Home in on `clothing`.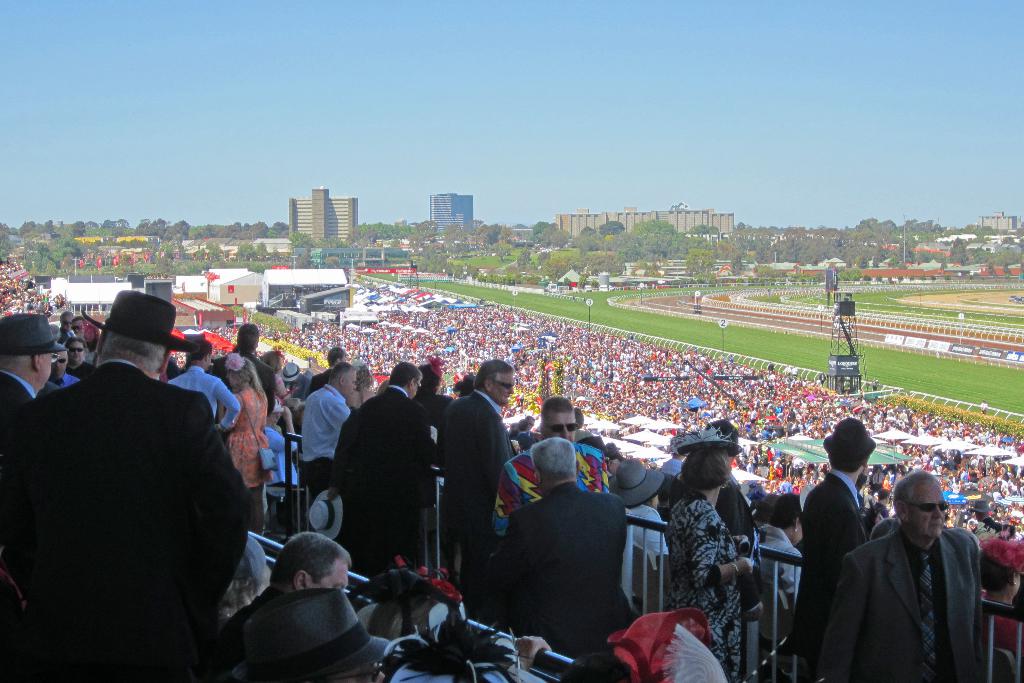
Homed in at 606,459,618,477.
